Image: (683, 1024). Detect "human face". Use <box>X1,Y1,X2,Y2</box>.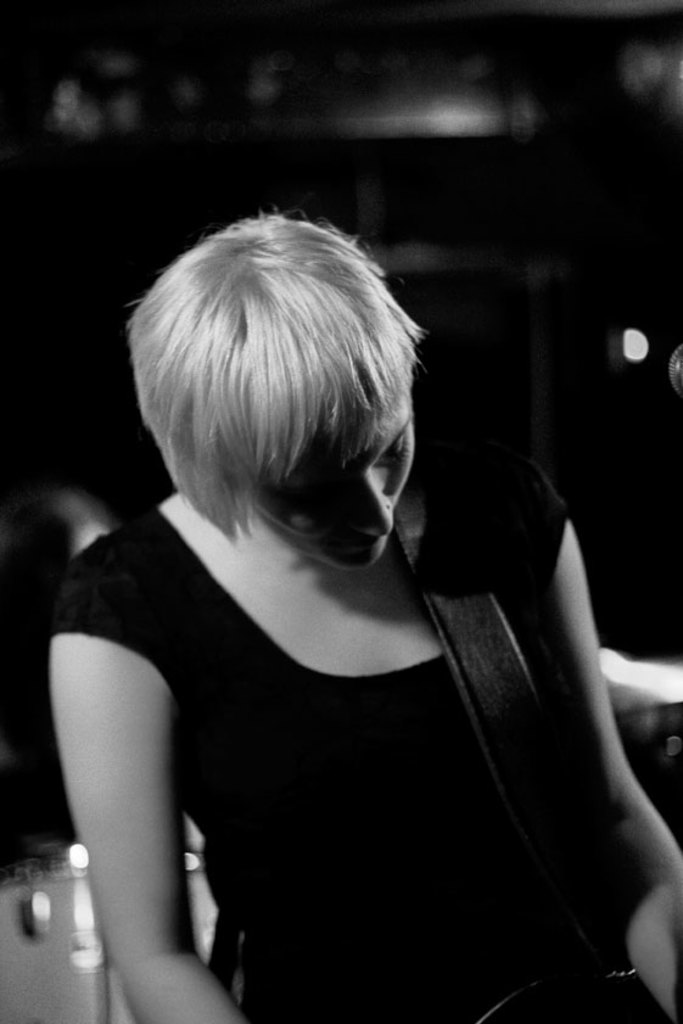
<box>248,392,414,576</box>.
